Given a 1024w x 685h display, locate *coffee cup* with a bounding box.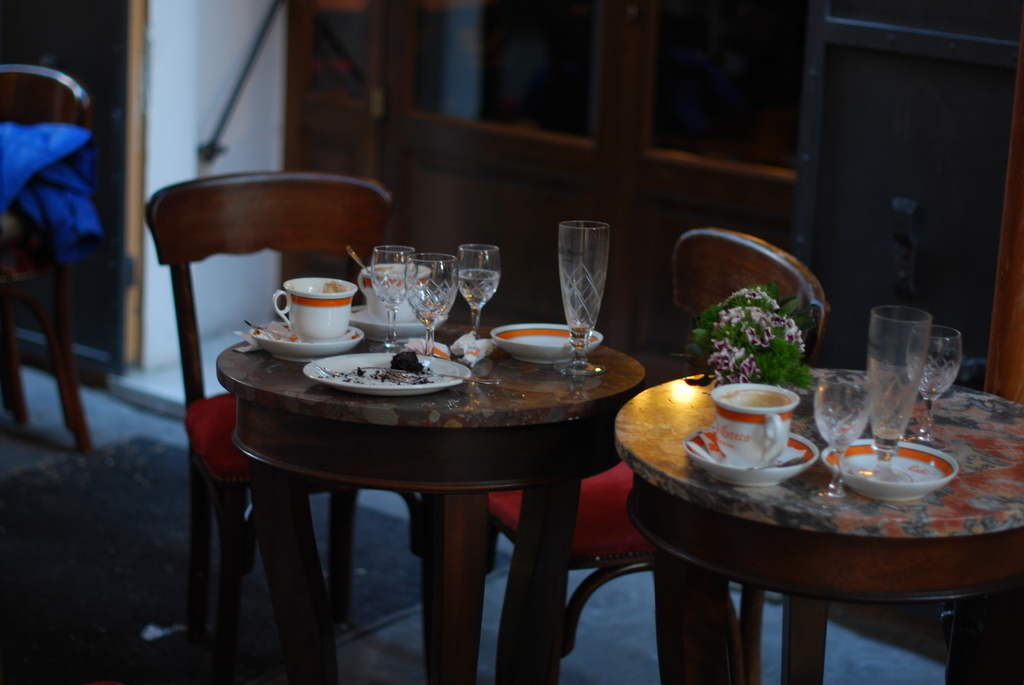
Located: {"left": 272, "top": 277, "right": 357, "bottom": 344}.
